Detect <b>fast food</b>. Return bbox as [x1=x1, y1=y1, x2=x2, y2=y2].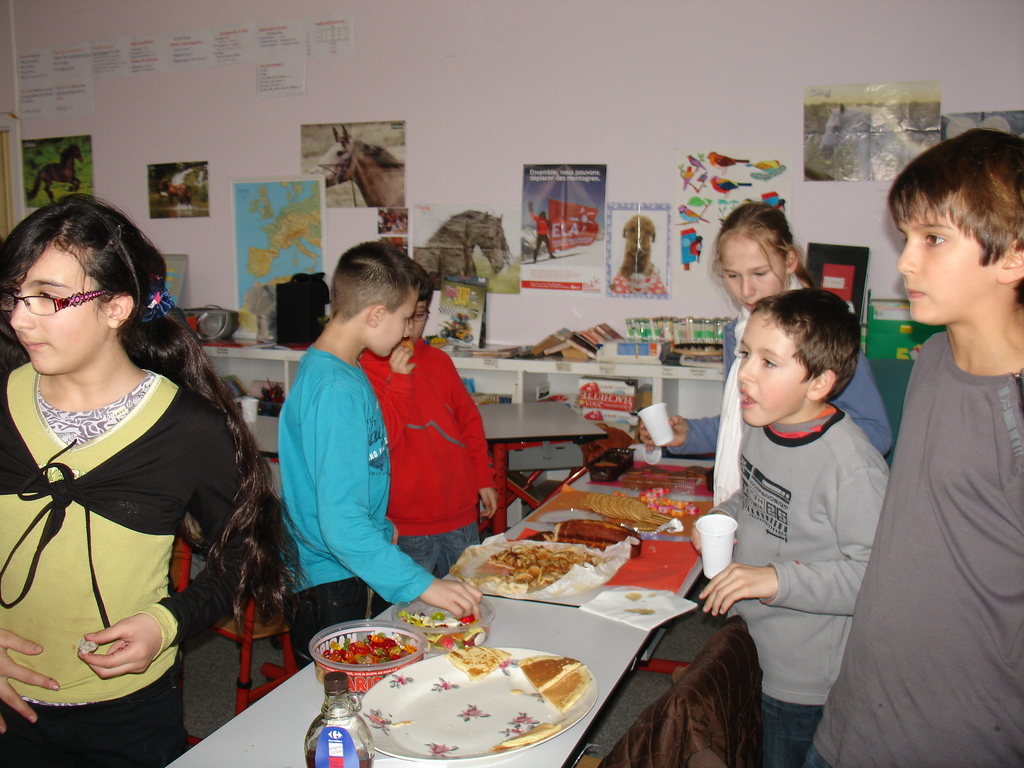
[x1=519, y1=658, x2=586, y2=689].
